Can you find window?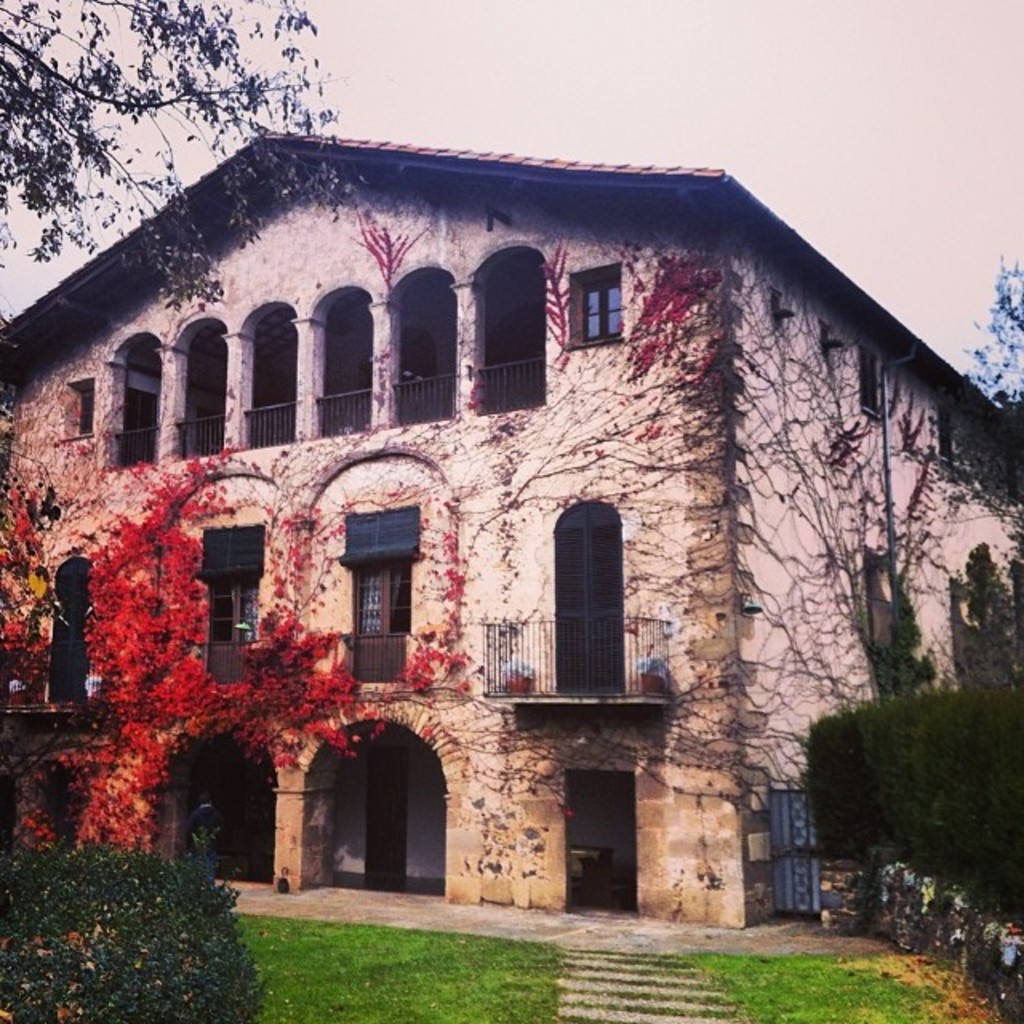
Yes, bounding box: [x1=197, y1=526, x2=280, y2=691].
